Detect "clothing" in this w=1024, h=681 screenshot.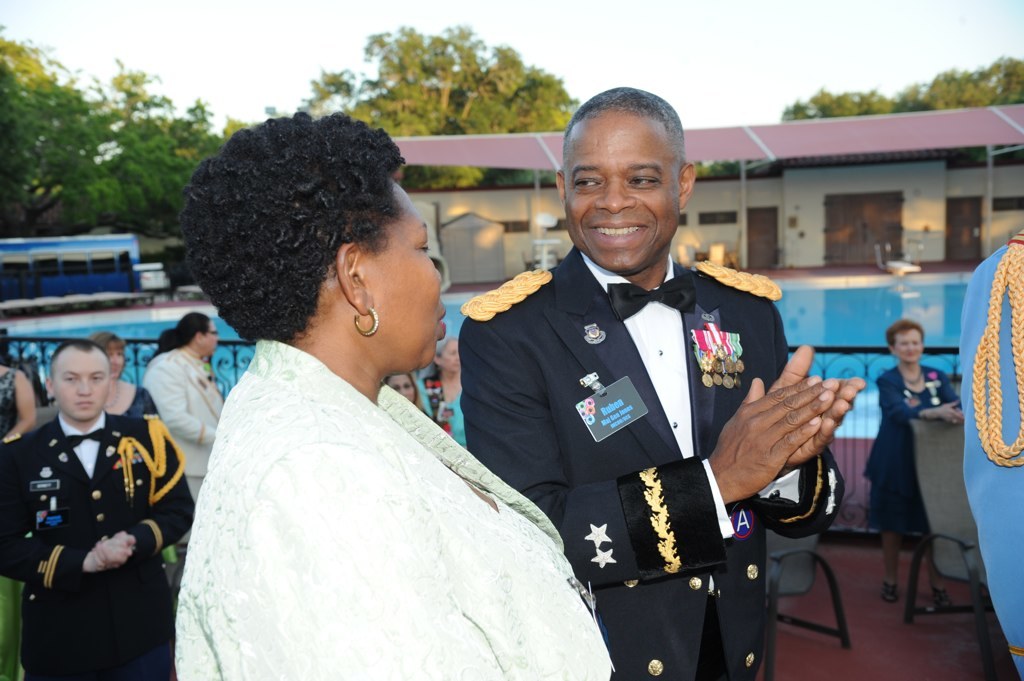
Detection: 473/204/797/677.
